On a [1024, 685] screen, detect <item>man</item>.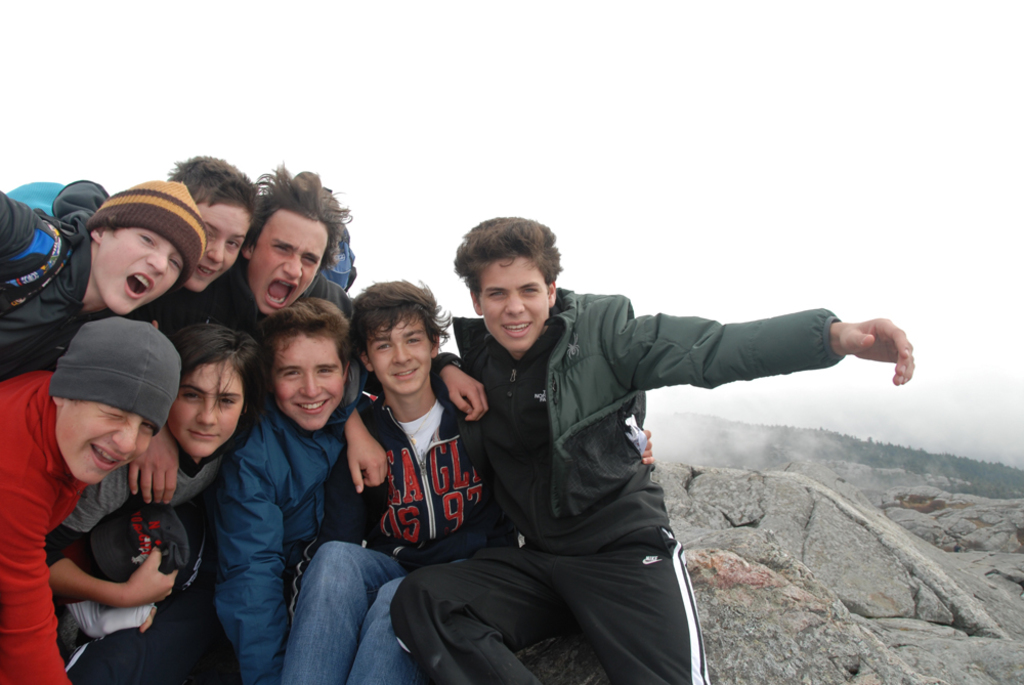
<region>336, 217, 904, 660</region>.
